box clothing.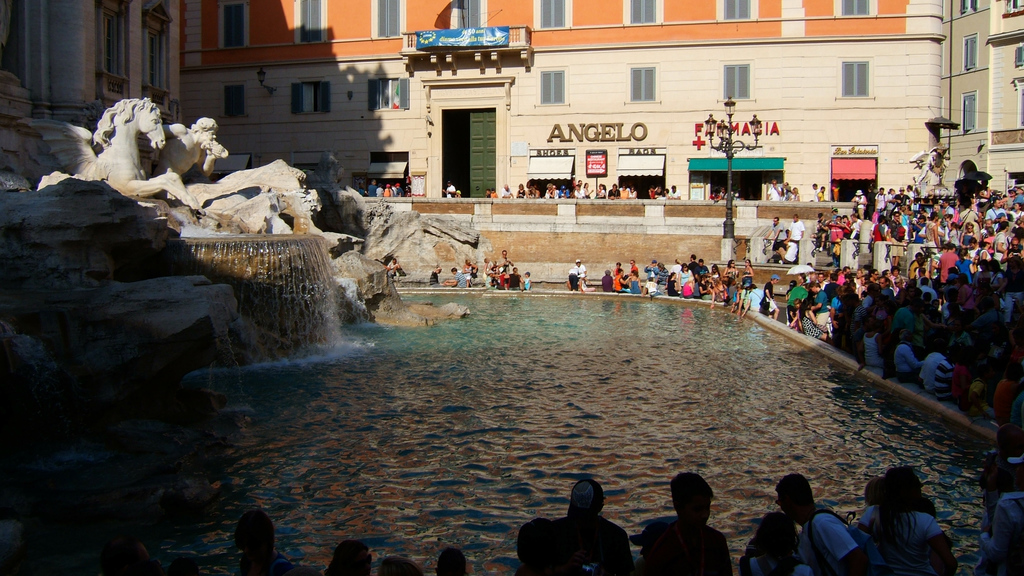
{"x1": 767, "y1": 184, "x2": 782, "y2": 202}.
